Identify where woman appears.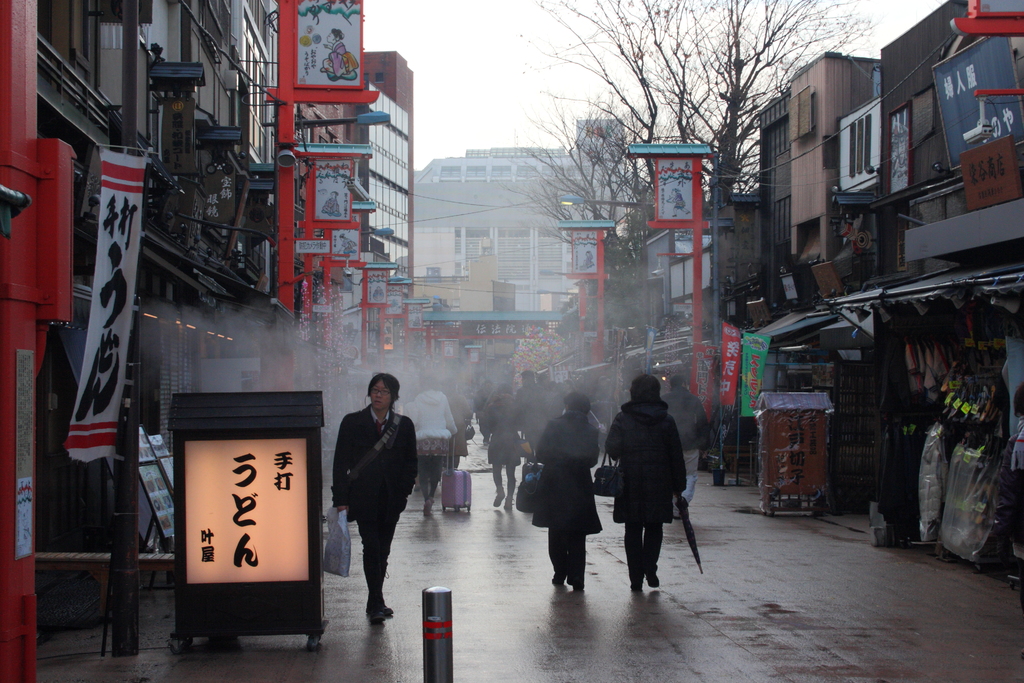
Appears at <box>539,390,603,595</box>.
